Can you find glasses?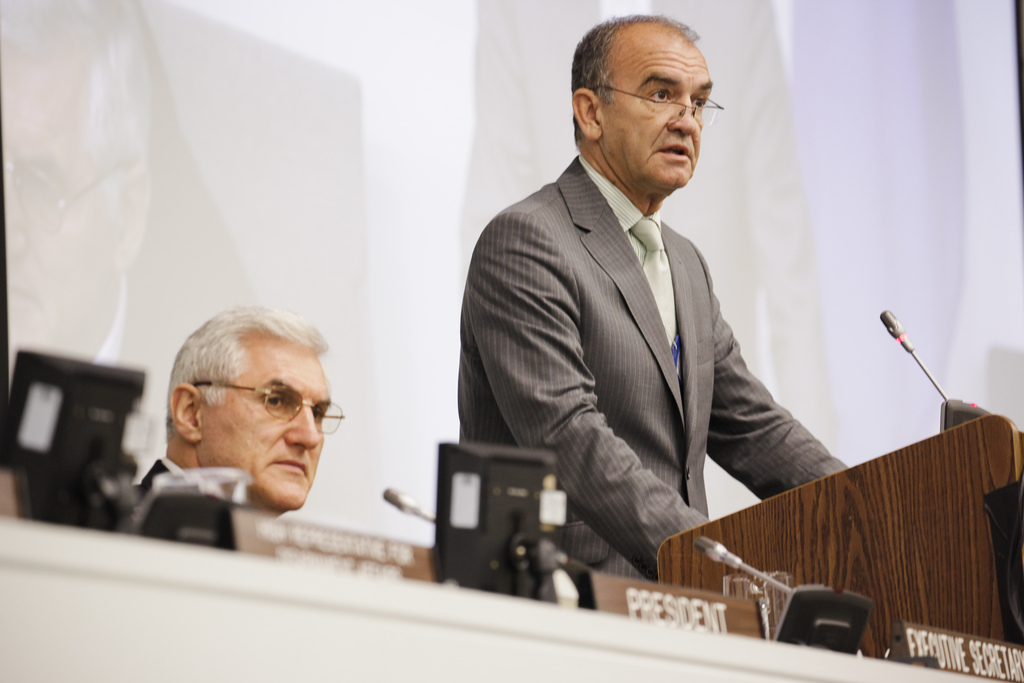
Yes, bounding box: rect(197, 383, 356, 427).
